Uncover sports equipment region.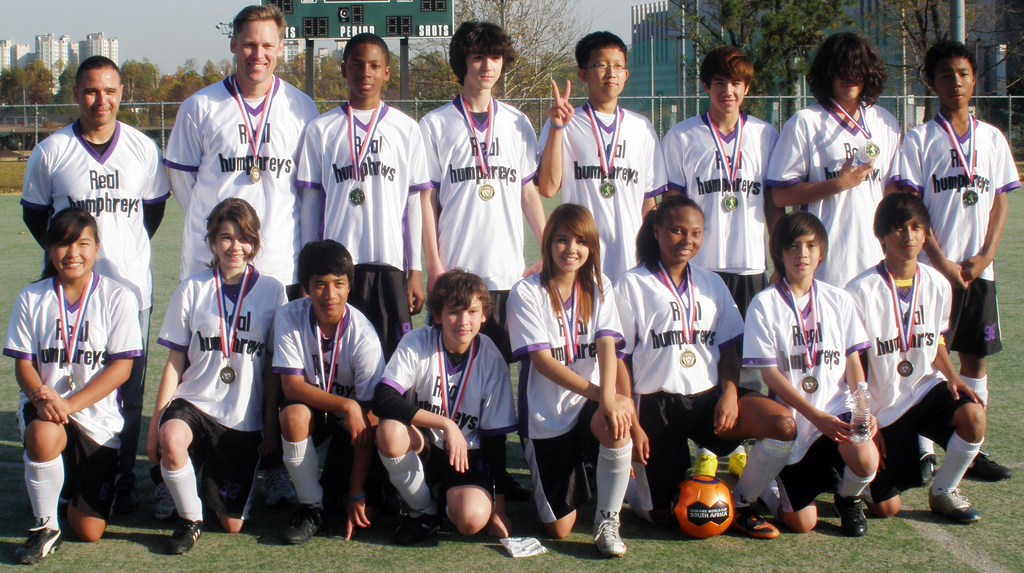
Uncovered: Rect(168, 517, 205, 558).
